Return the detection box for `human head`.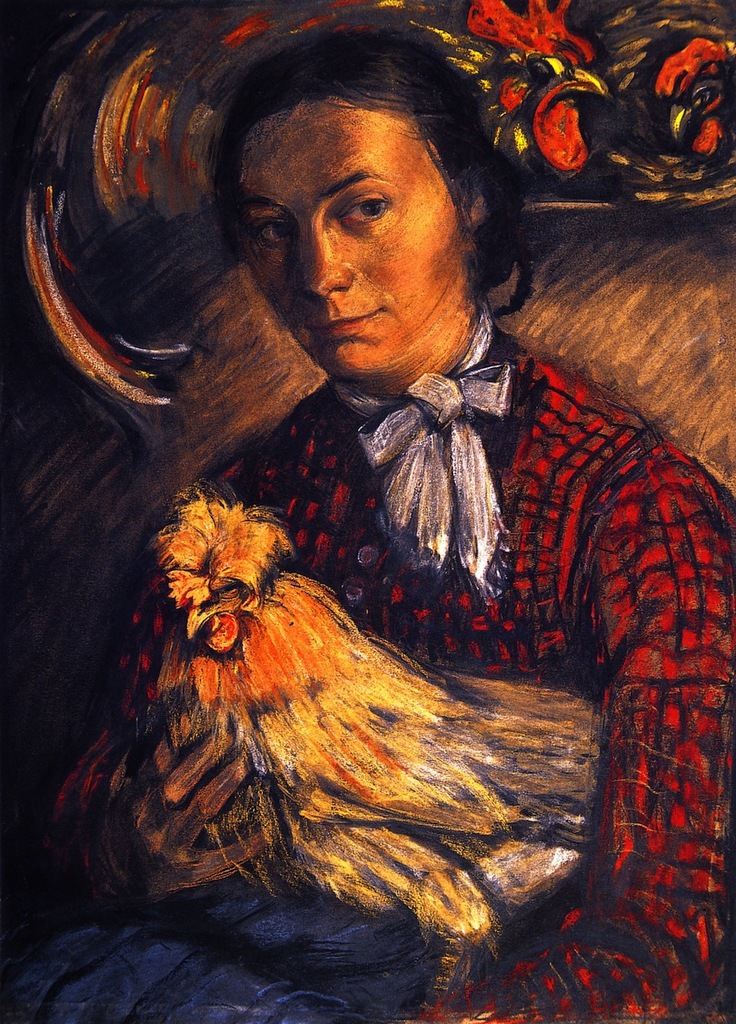
187, 36, 499, 373.
